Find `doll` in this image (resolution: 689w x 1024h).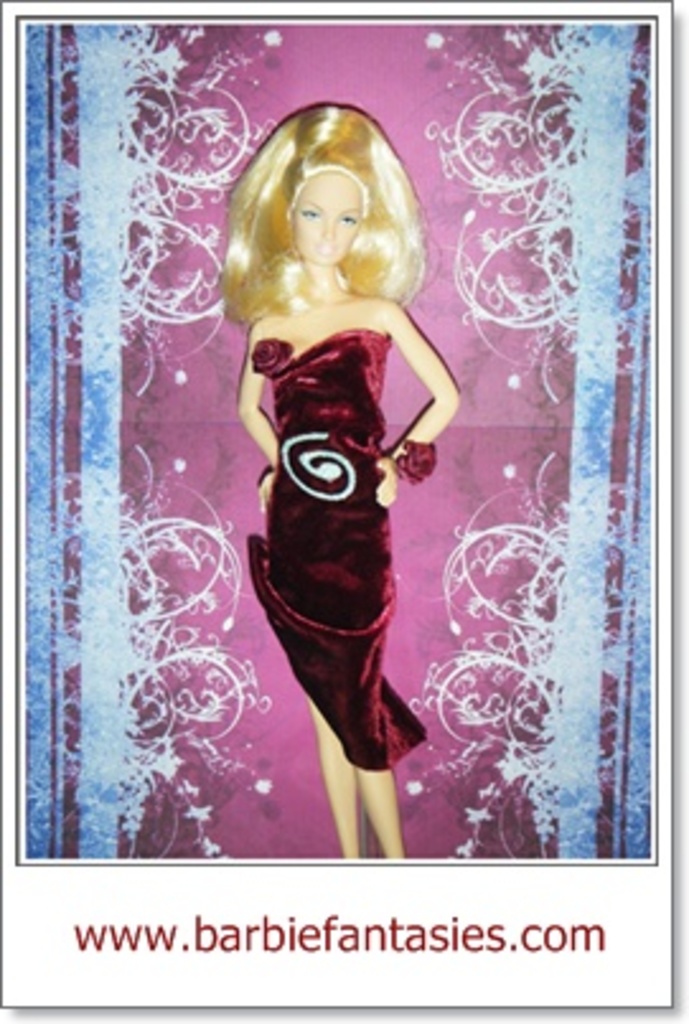
193,69,455,892.
